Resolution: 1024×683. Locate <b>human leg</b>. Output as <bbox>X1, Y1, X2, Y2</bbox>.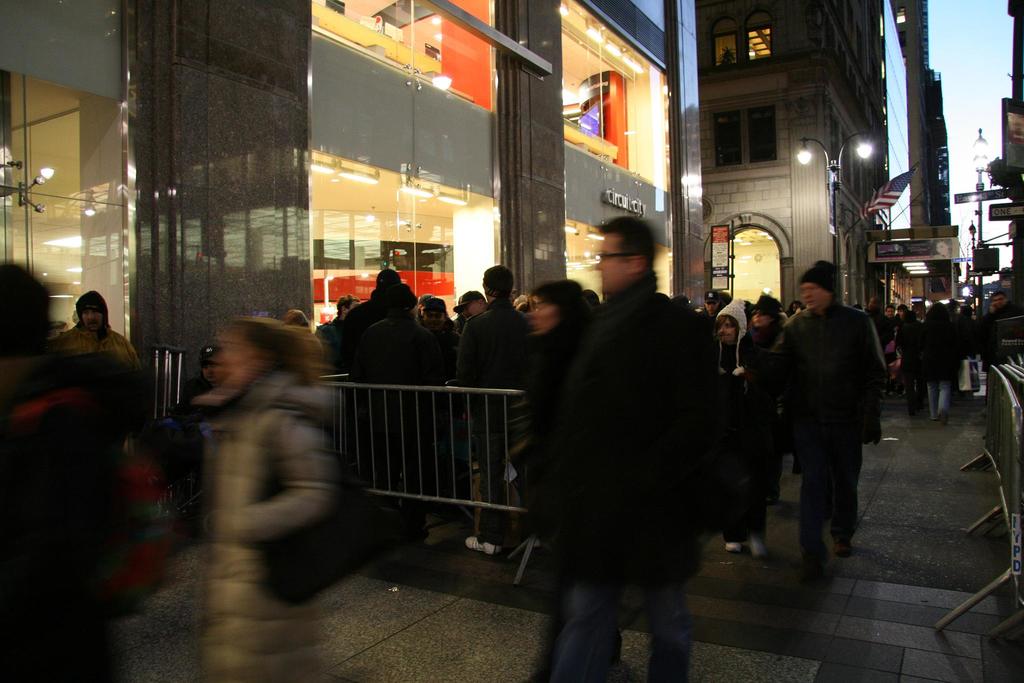
<bbox>904, 359, 915, 411</bbox>.
